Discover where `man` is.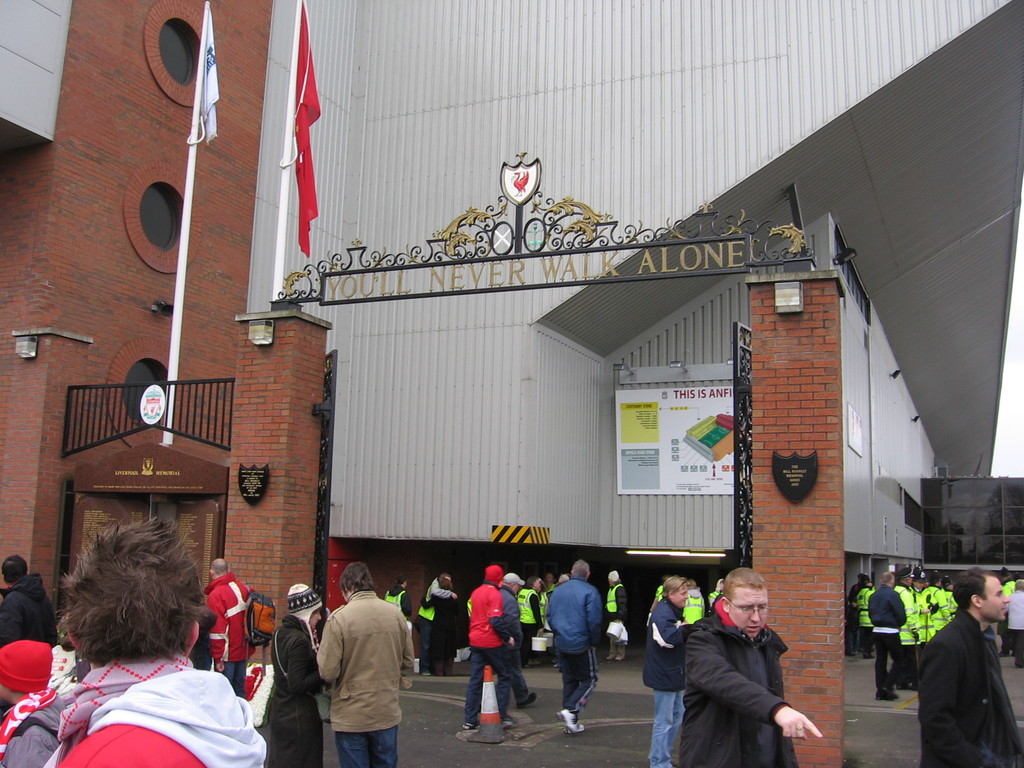
Discovered at rect(383, 575, 415, 623).
